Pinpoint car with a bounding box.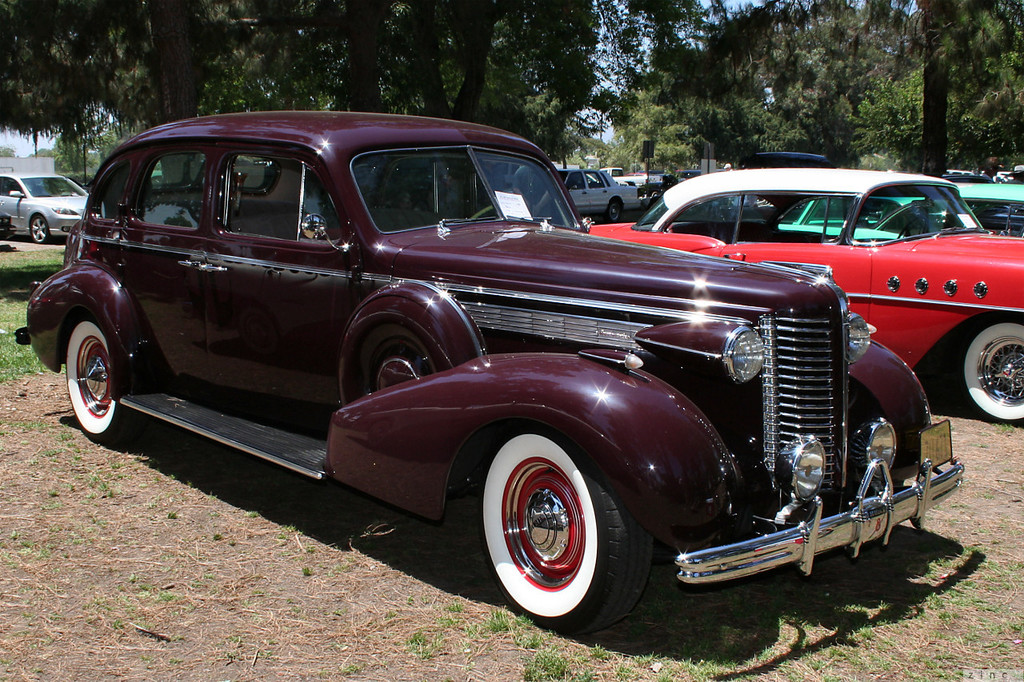
left=767, top=173, right=1023, bottom=253.
